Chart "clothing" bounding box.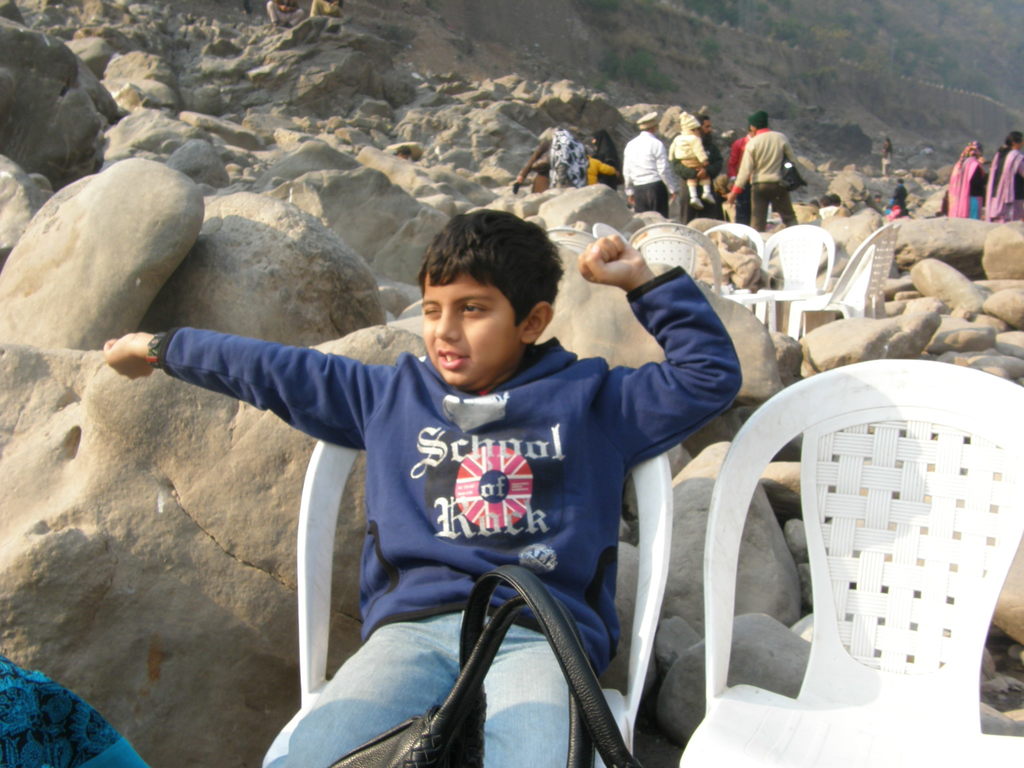
Charted: x1=950 y1=144 x2=987 y2=217.
